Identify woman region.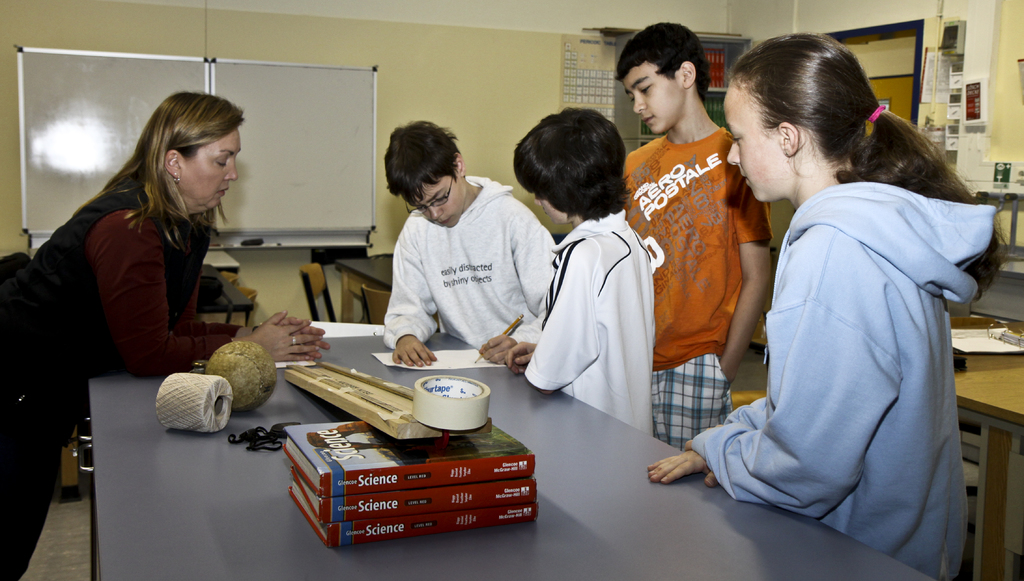
Region: x1=0, y1=90, x2=330, y2=580.
